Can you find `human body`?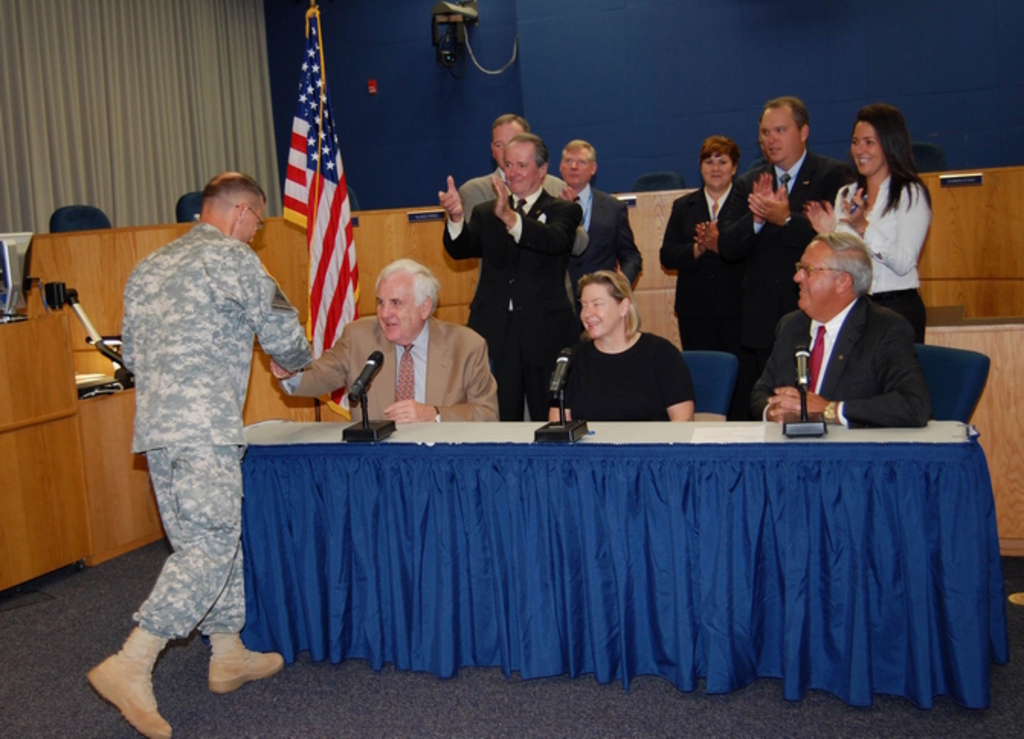
Yes, bounding box: {"x1": 833, "y1": 107, "x2": 943, "y2": 363}.
